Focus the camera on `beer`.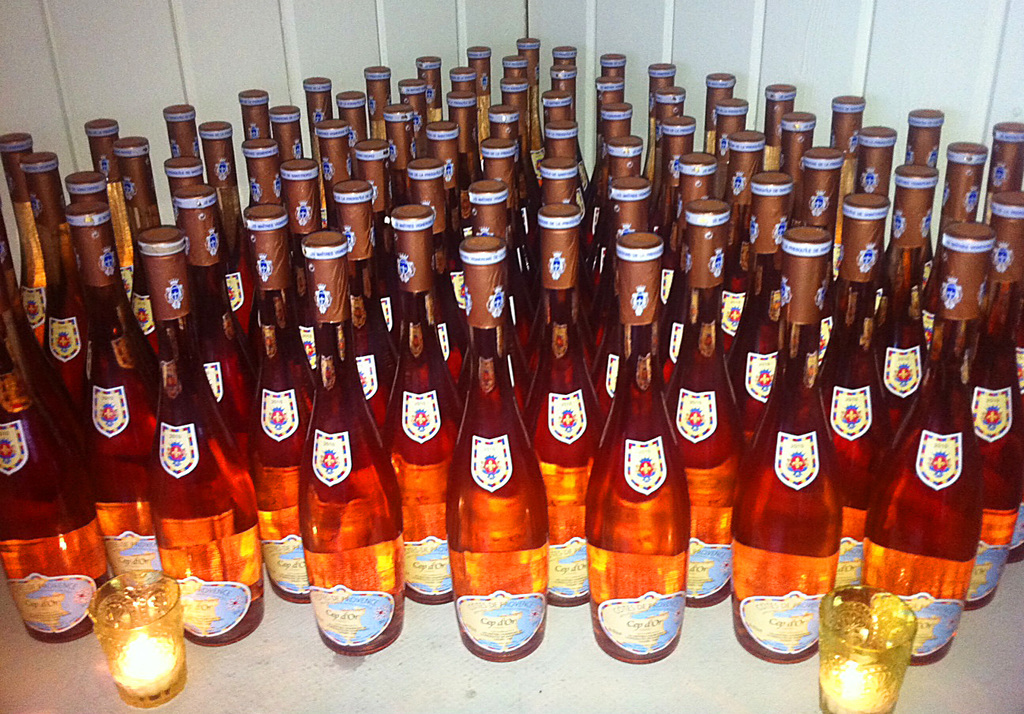
Focus region: 393/72/432/134.
